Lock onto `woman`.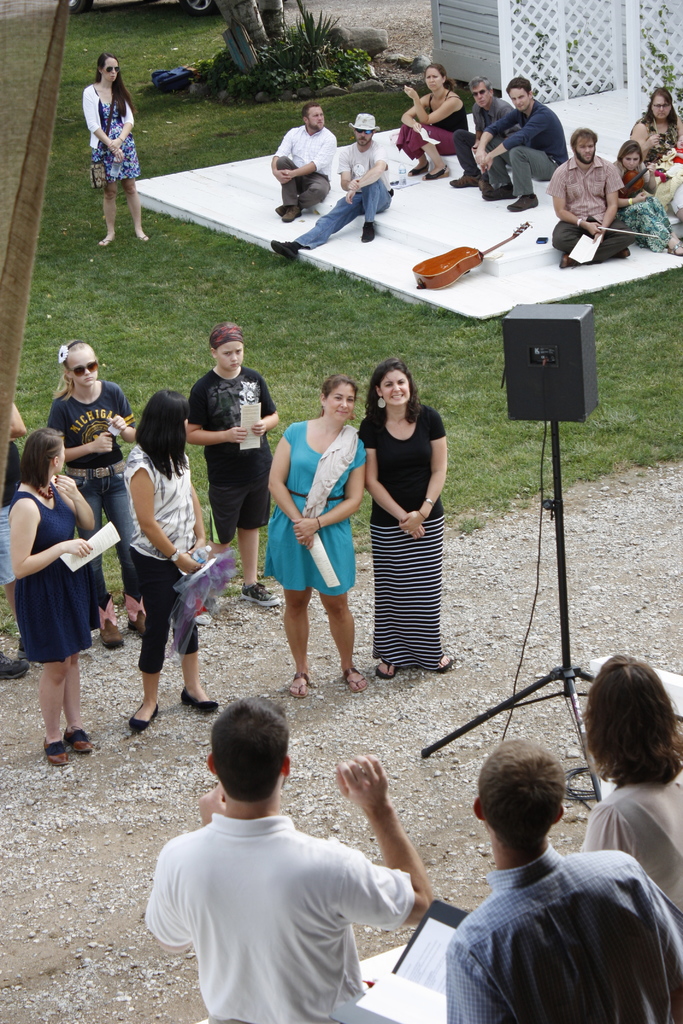
Locked: x1=263, y1=388, x2=380, y2=698.
